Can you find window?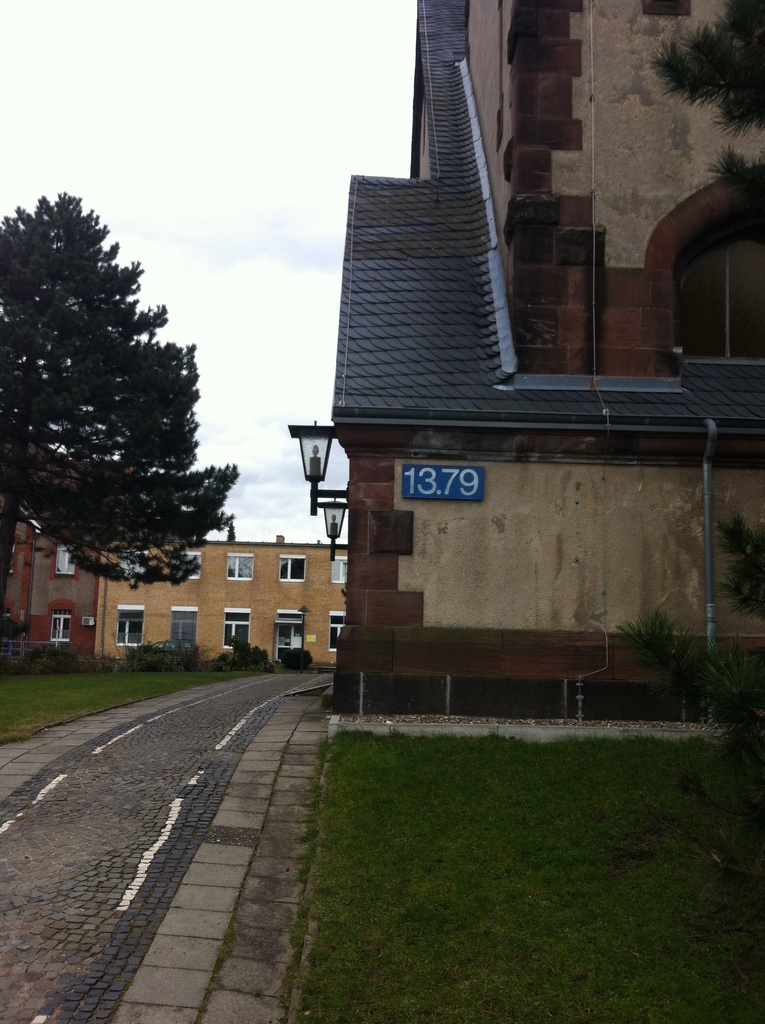
Yes, bounding box: BBox(226, 554, 259, 580).
